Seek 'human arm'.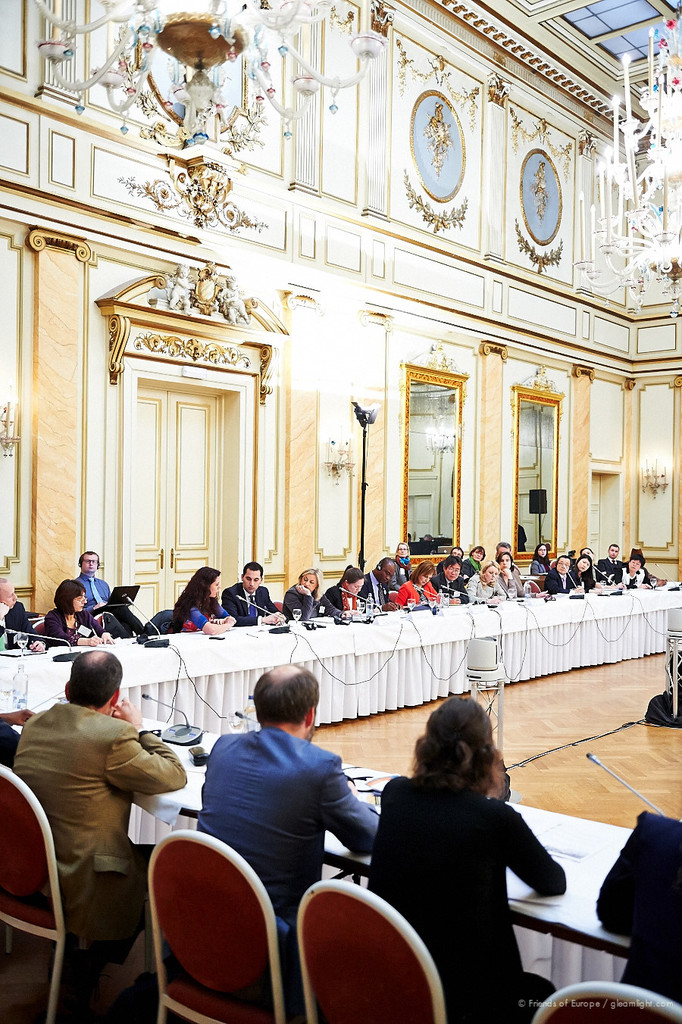
rect(504, 563, 518, 601).
